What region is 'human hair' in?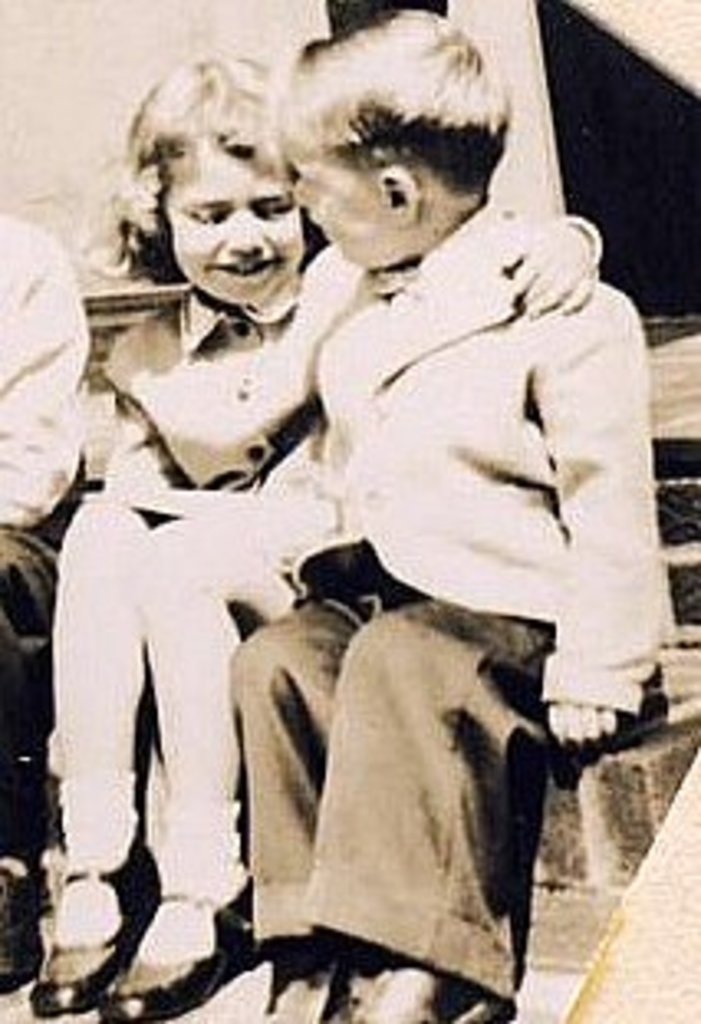
detection(86, 49, 280, 293).
